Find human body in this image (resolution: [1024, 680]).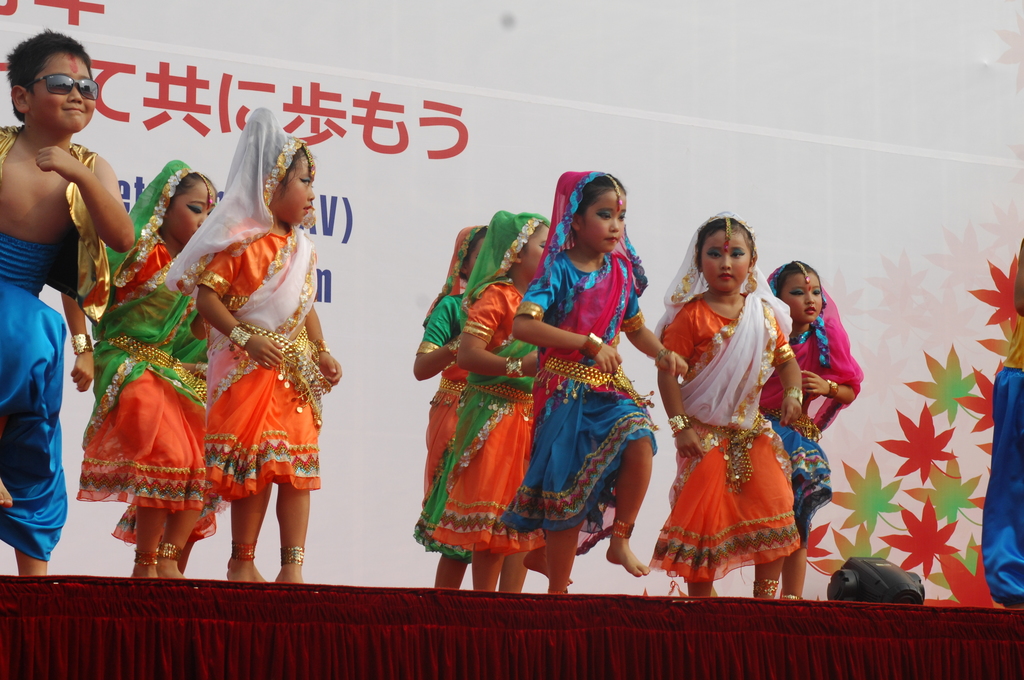
crop(0, 129, 134, 583).
